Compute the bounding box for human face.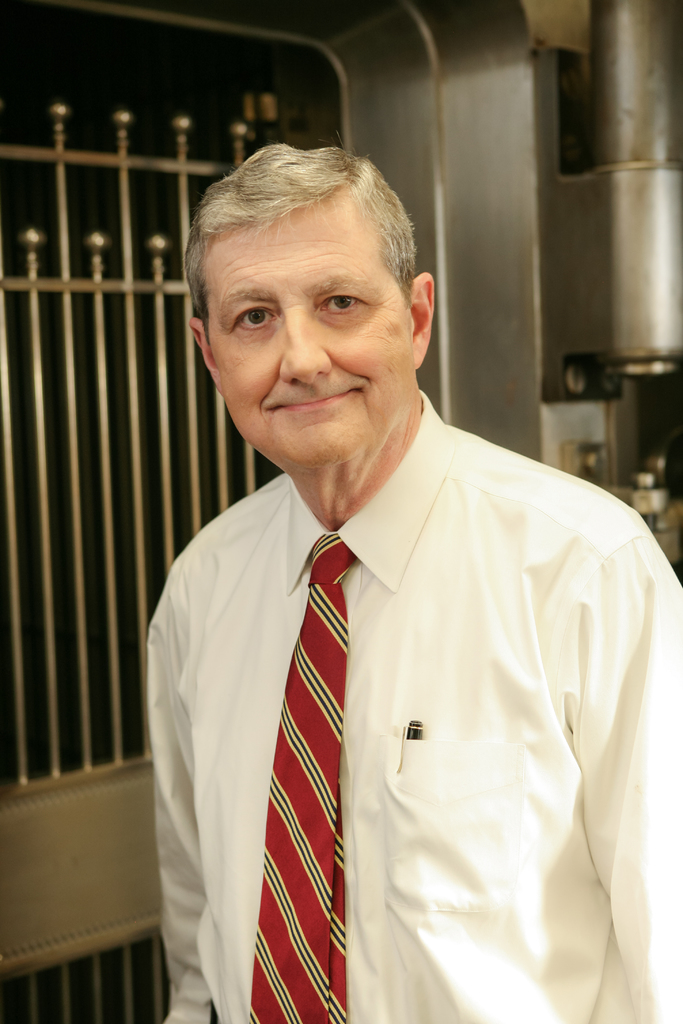
<bbox>199, 180, 425, 456</bbox>.
